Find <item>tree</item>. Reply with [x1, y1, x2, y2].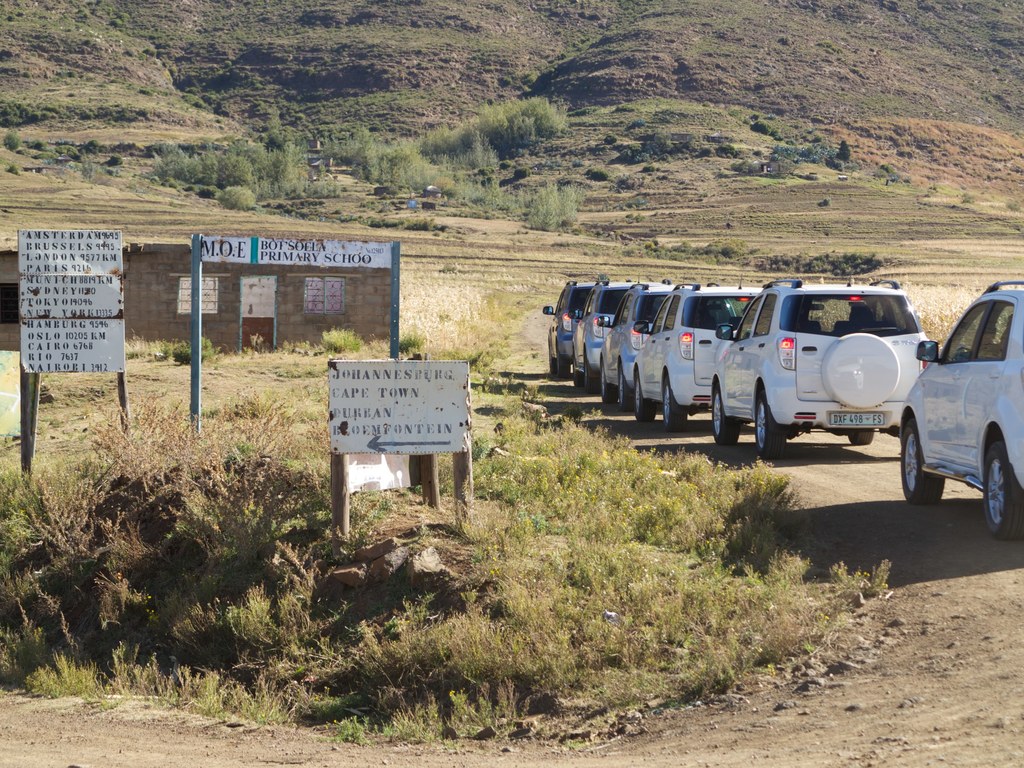
[193, 138, 222, 186].
